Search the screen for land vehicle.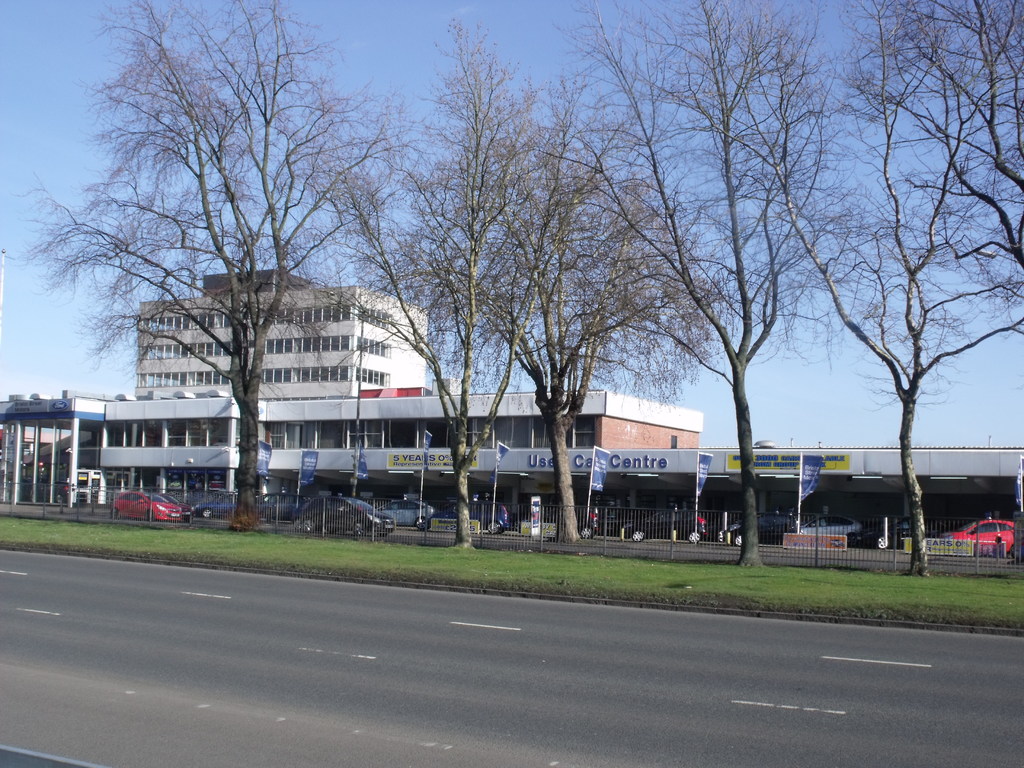
Found at <bbox>619, 509, 710, 545</bbox>.
